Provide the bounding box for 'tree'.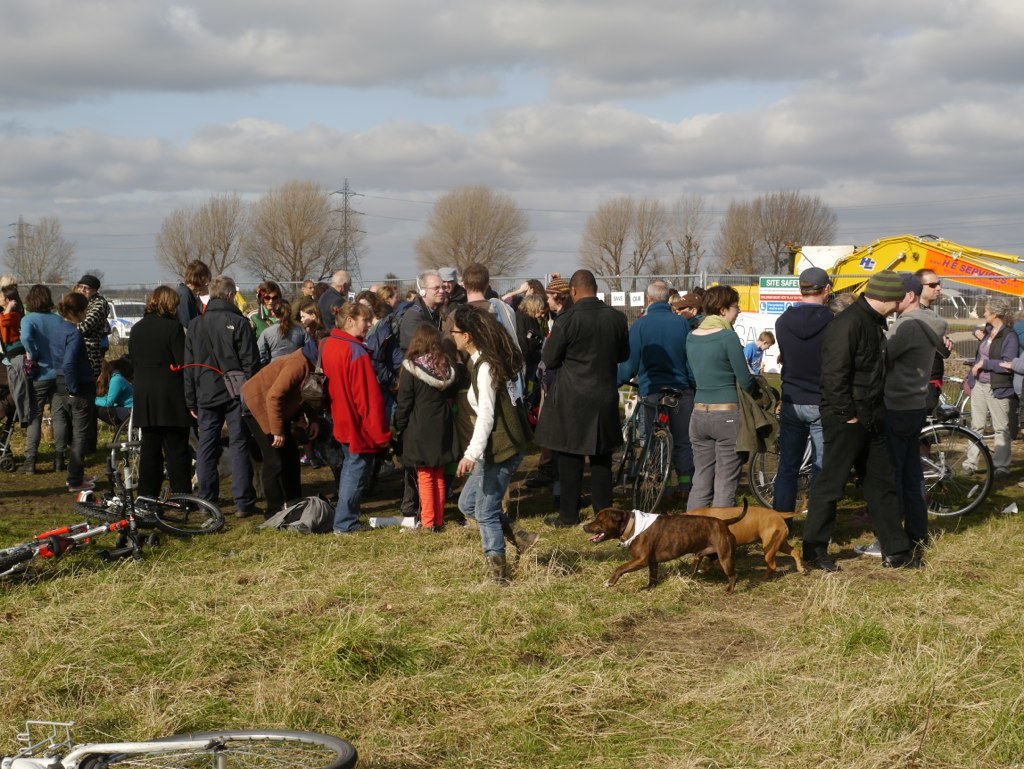
<box>585,188,686,277</box>.
